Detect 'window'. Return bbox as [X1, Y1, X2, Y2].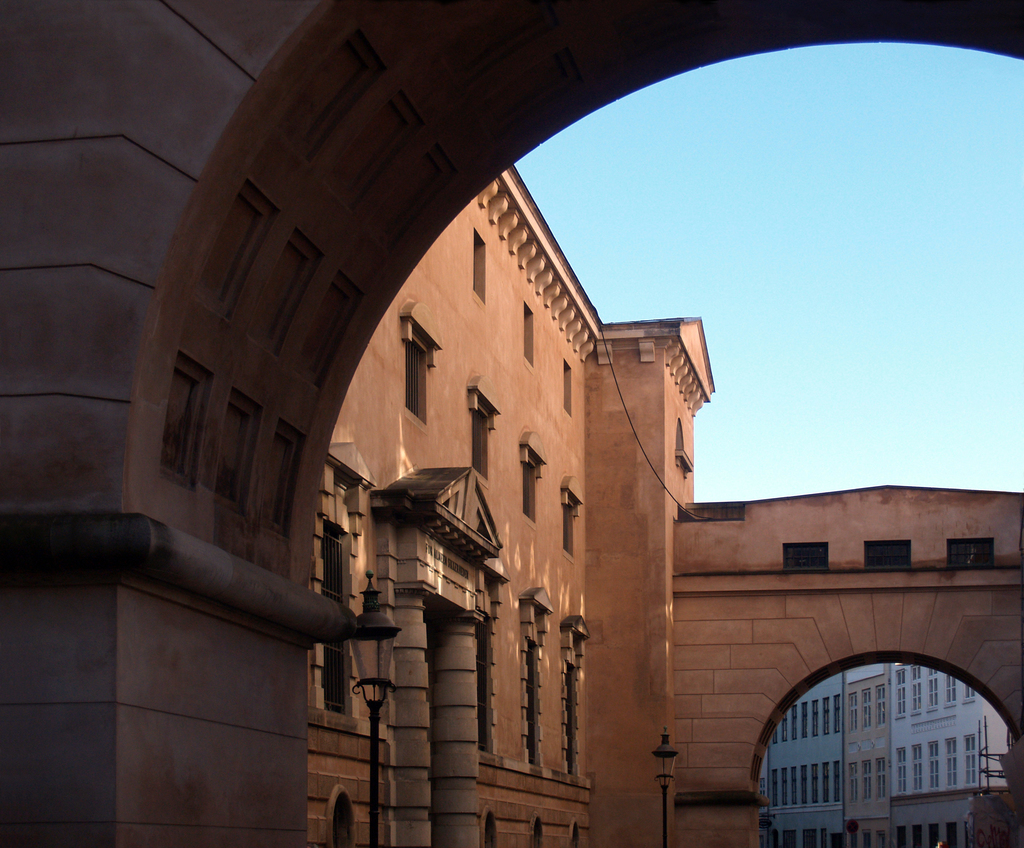
[321, 529, 351, 731].
